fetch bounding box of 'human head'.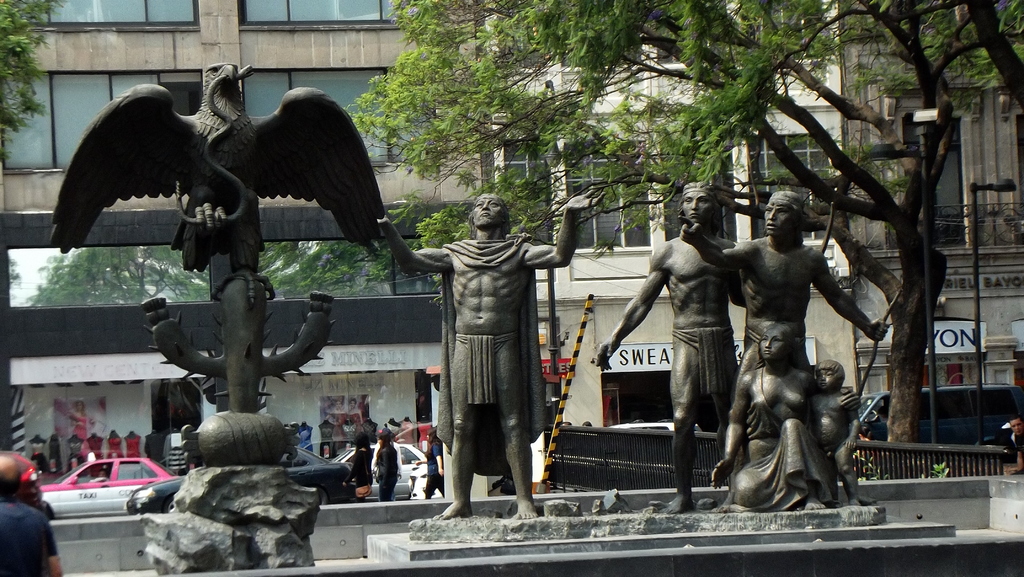
Bbox: BBox(1009, 418, 1023, 435).
